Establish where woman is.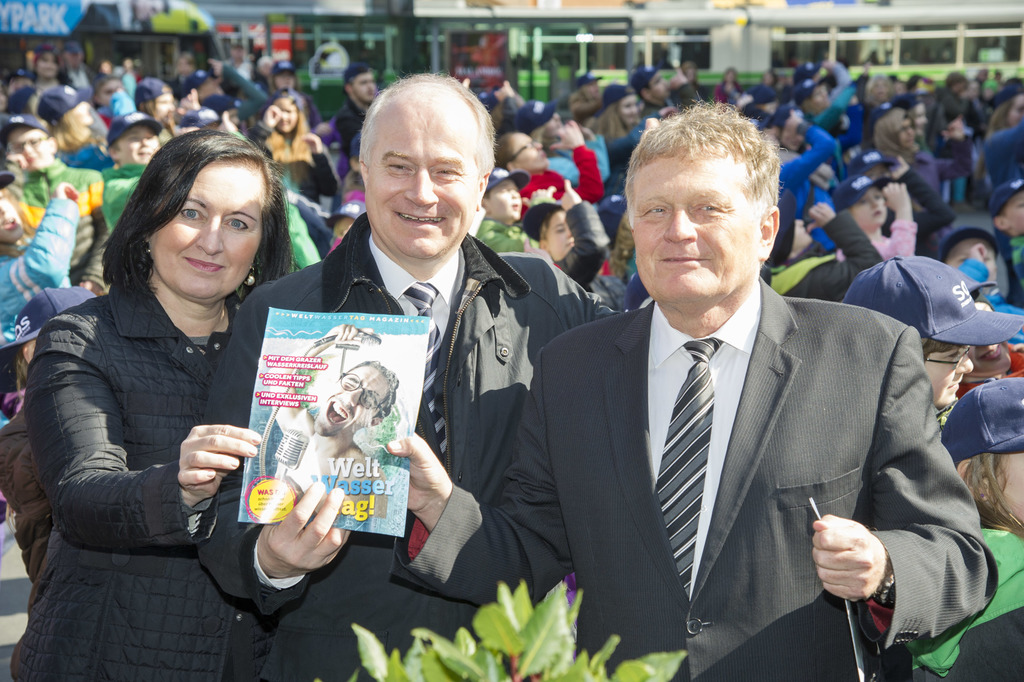
Established at (left=9, top=128, right=298, bottom=681).
